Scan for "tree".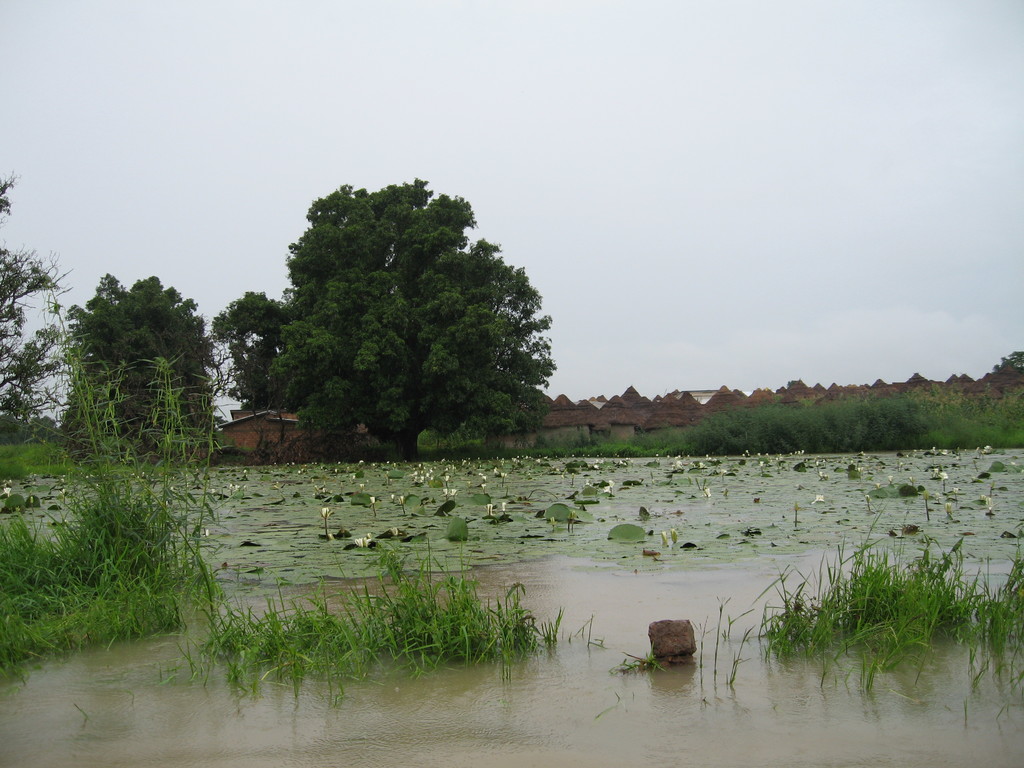
Scan result: l=205, t=284, r=298, b=426.
